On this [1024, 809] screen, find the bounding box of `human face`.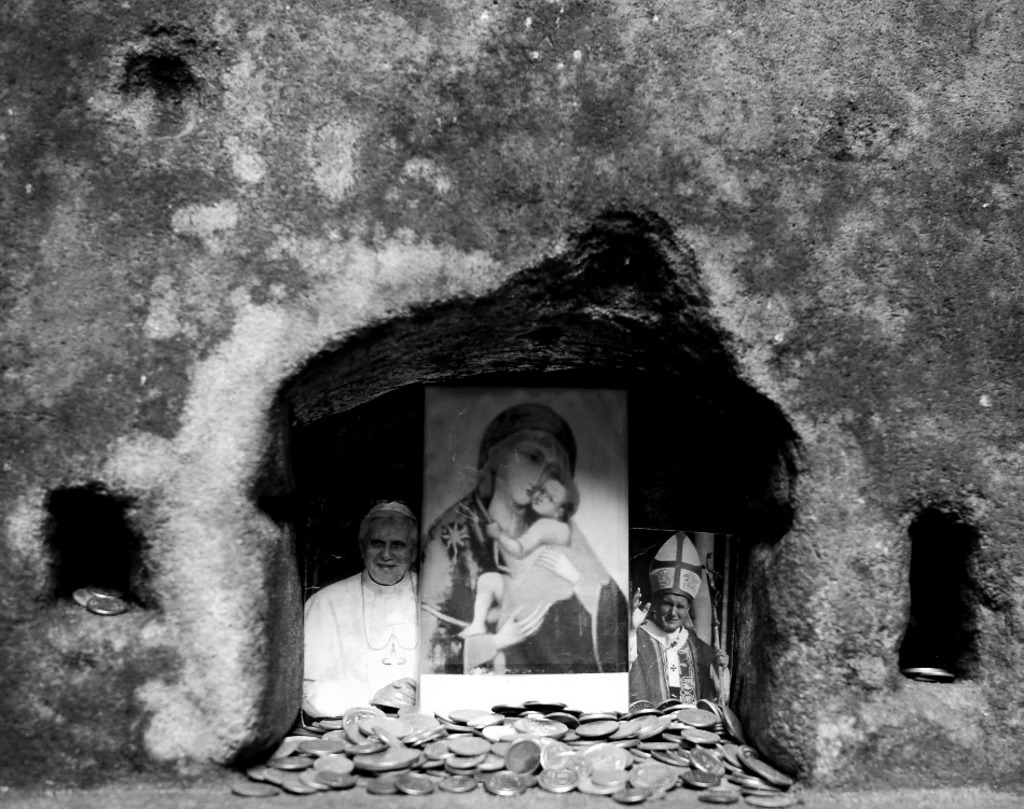
Bounding box: <bbox>500, 434, 563, 505</bbox>.
